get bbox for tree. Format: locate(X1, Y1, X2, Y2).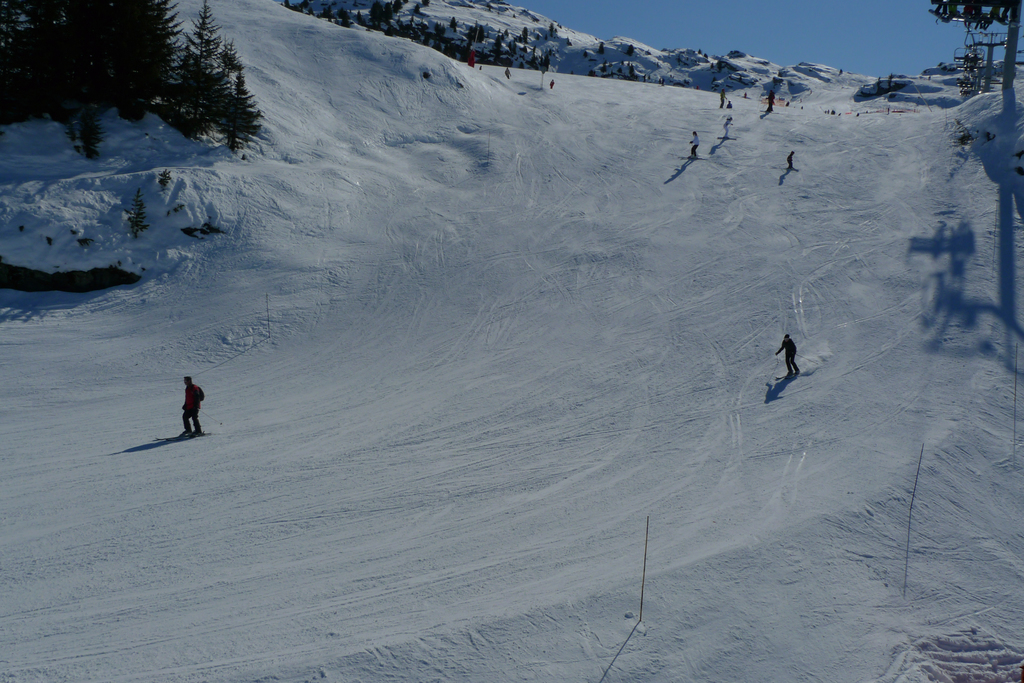
locate(885, 77, 899, 90).
